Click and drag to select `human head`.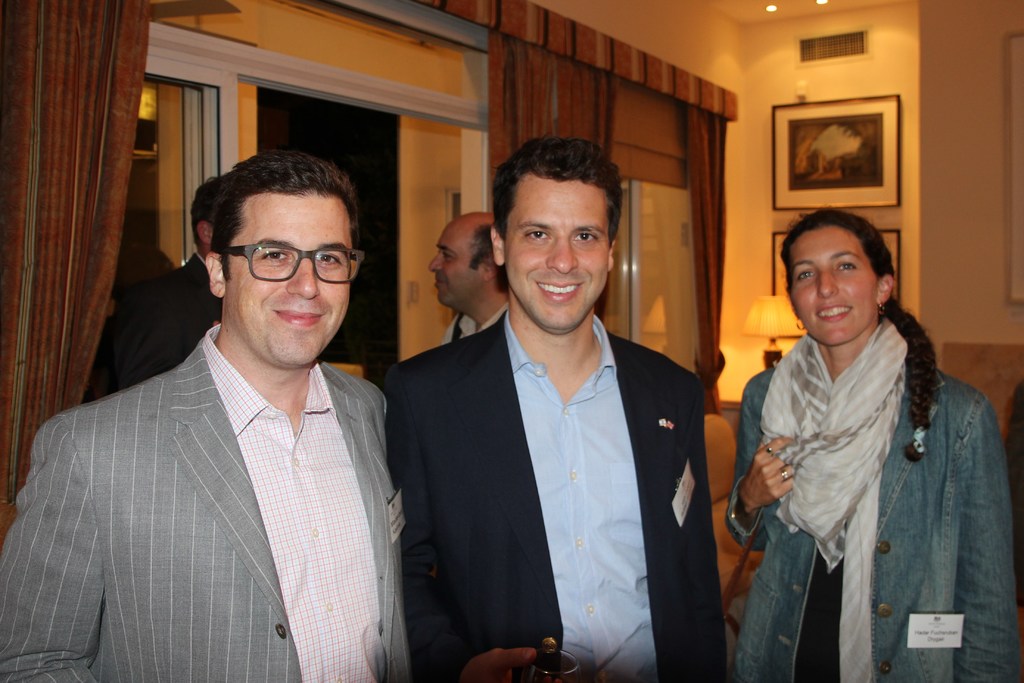
Selection: bbox(204, 151, 369, 367).
